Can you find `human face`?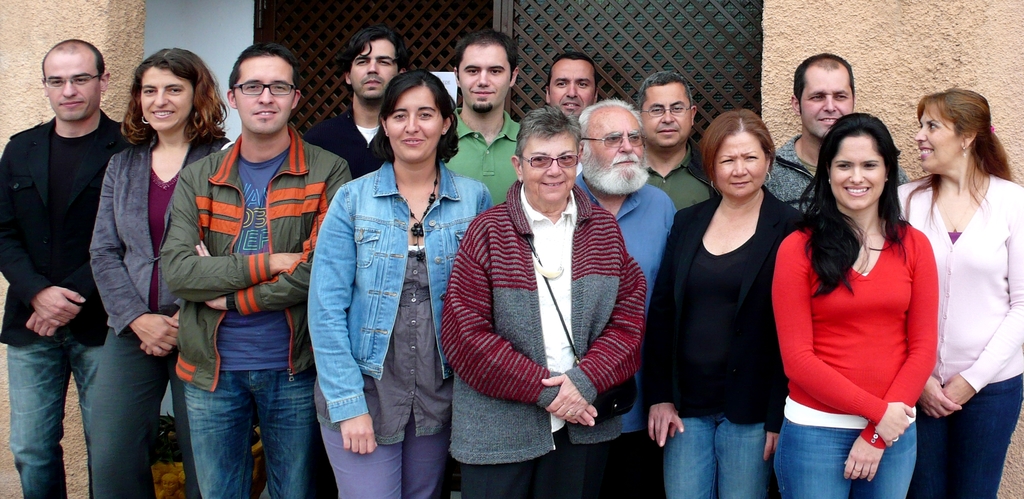
Yes, bounding box: crop(138, 66, 191, 129).
